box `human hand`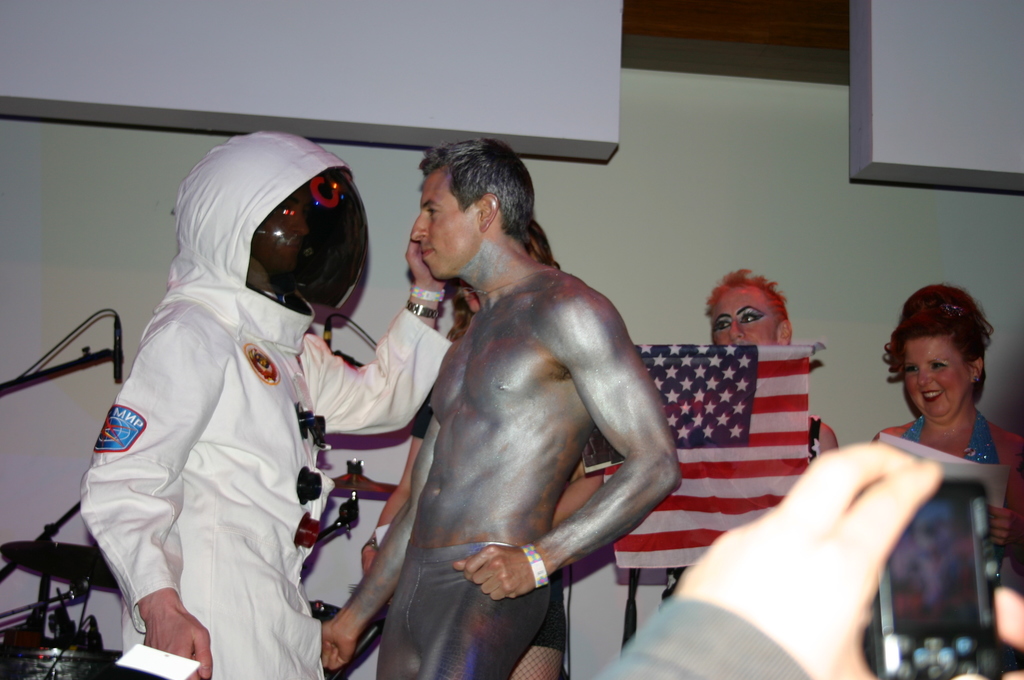
left=141, top=609, right=212, bottom=679
